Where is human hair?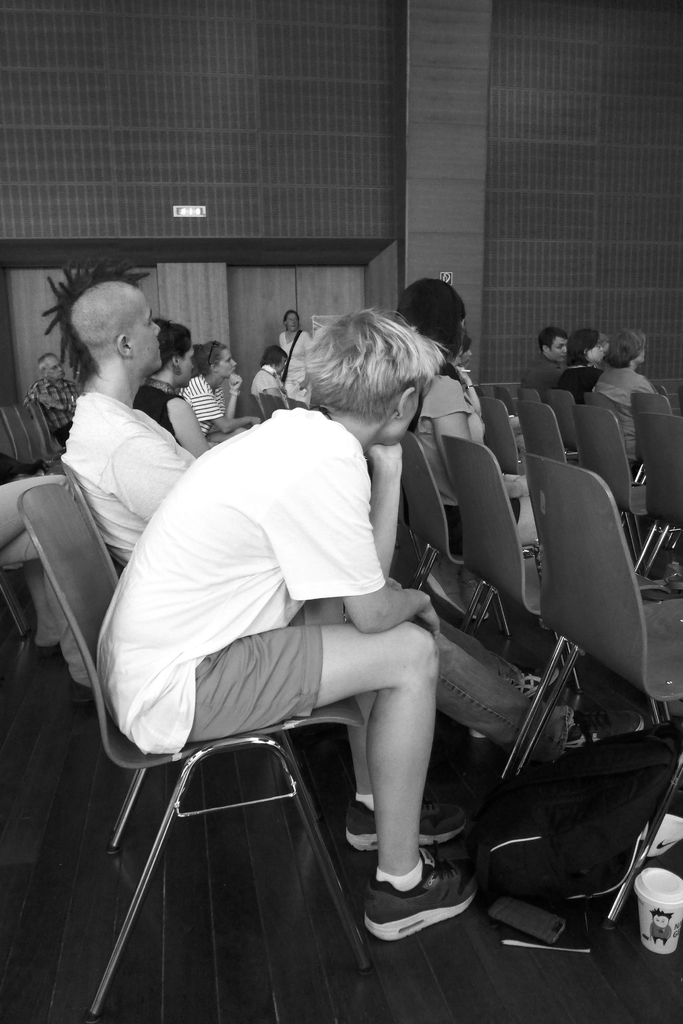
x1=284 y1=310 x2=298 y2=330.
